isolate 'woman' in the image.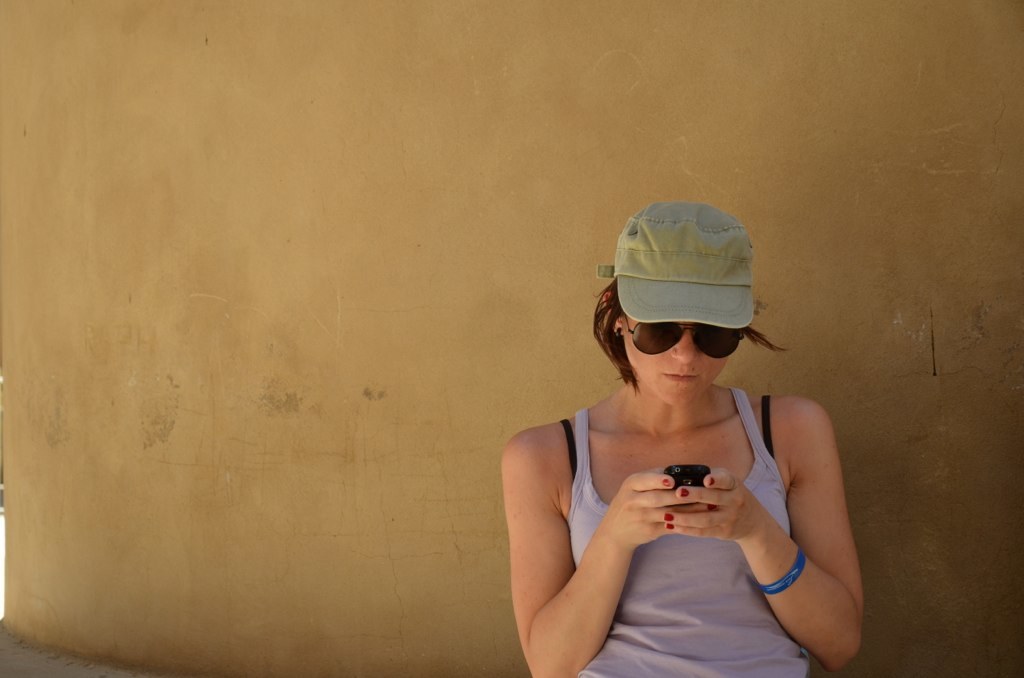
Isolated region: bbox(505, 182, 865, 677).
